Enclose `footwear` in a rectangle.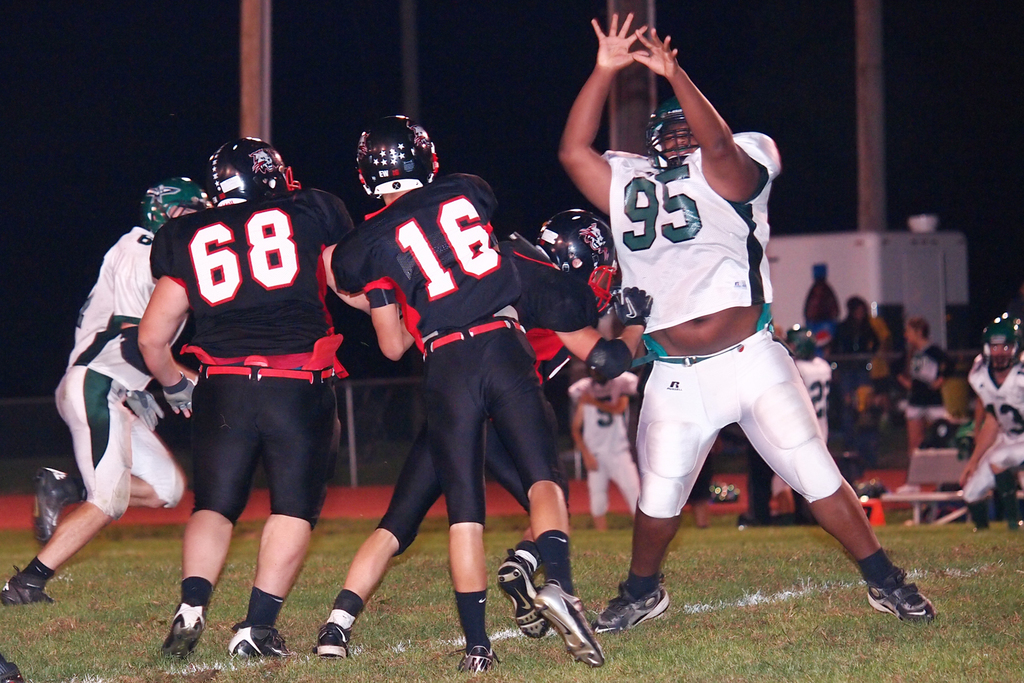
l=312, t=625, r=353, b=660.
